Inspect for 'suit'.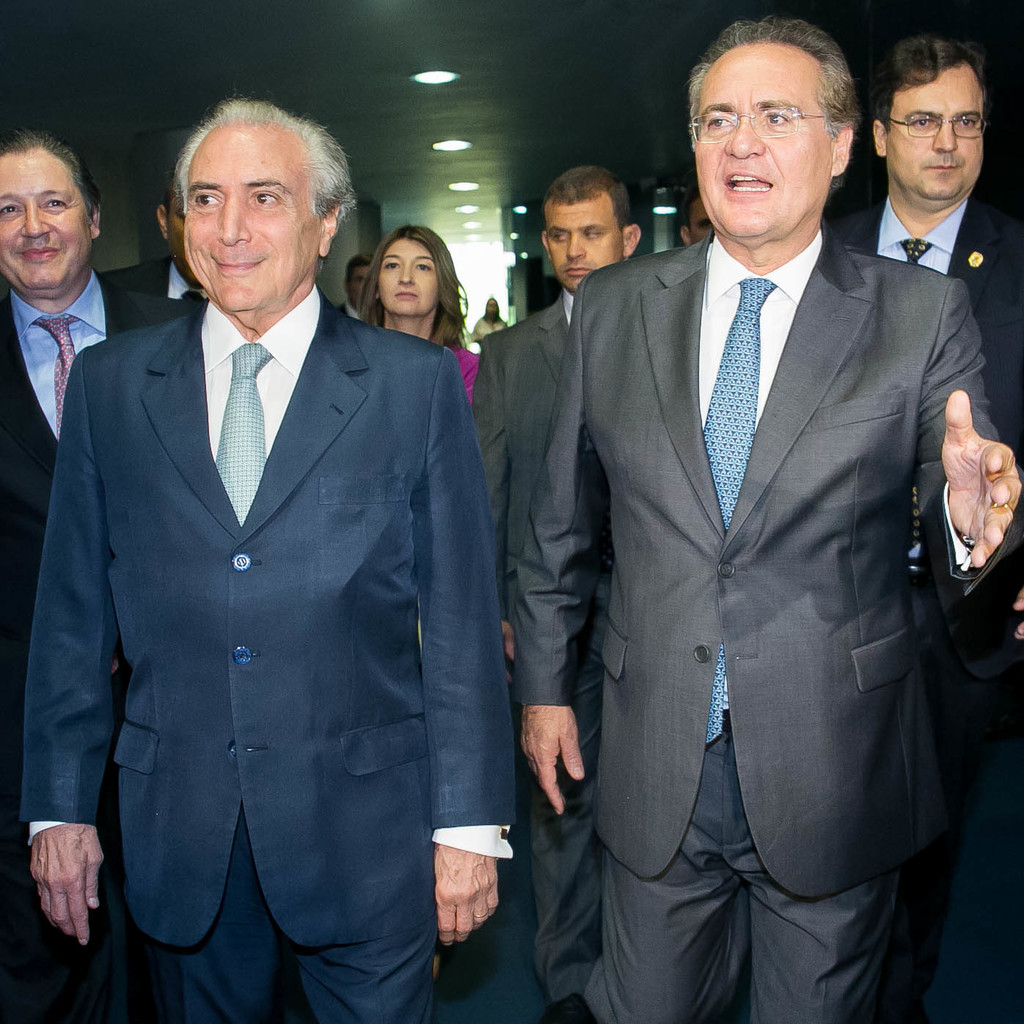
Inspection: (824,195,1023,1023).
